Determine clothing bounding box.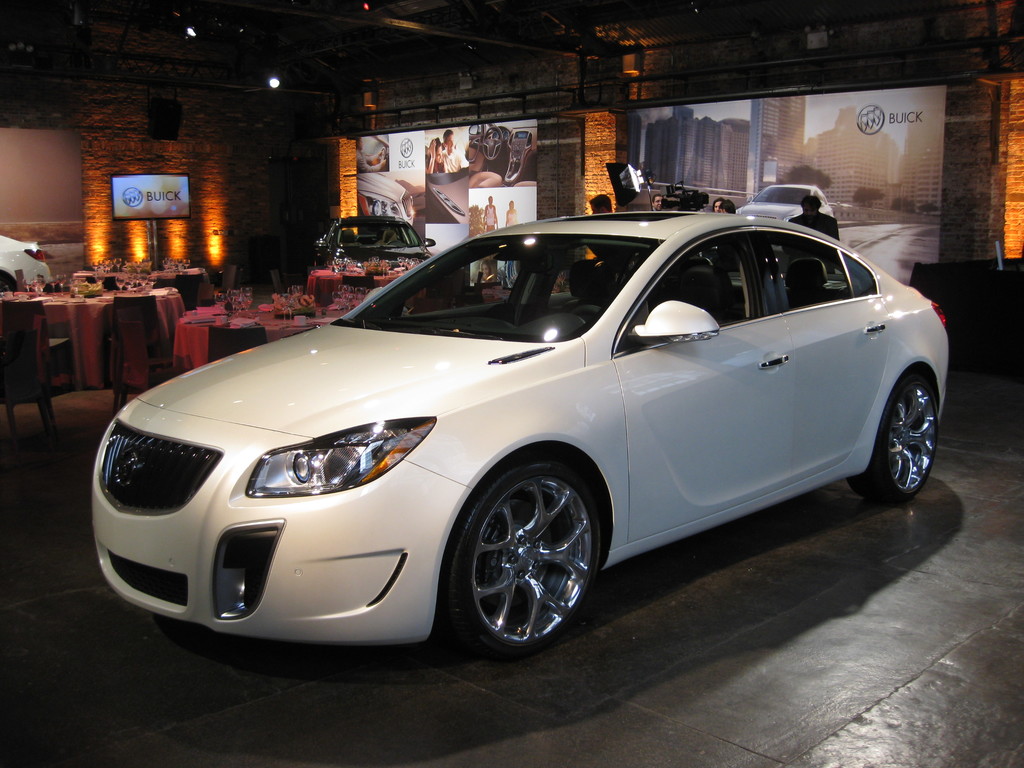
Determined: (x1=500, y1=205, x2=525, y2=278).
